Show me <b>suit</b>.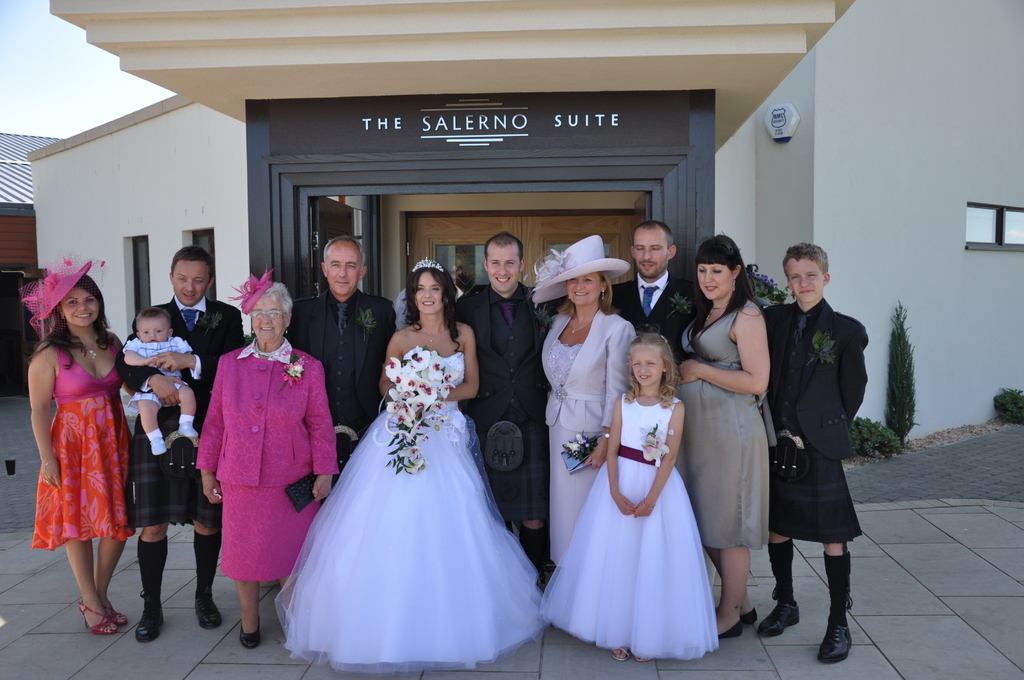
<b>suit</b> is here: bbox=[452, 282, 560, 524].
